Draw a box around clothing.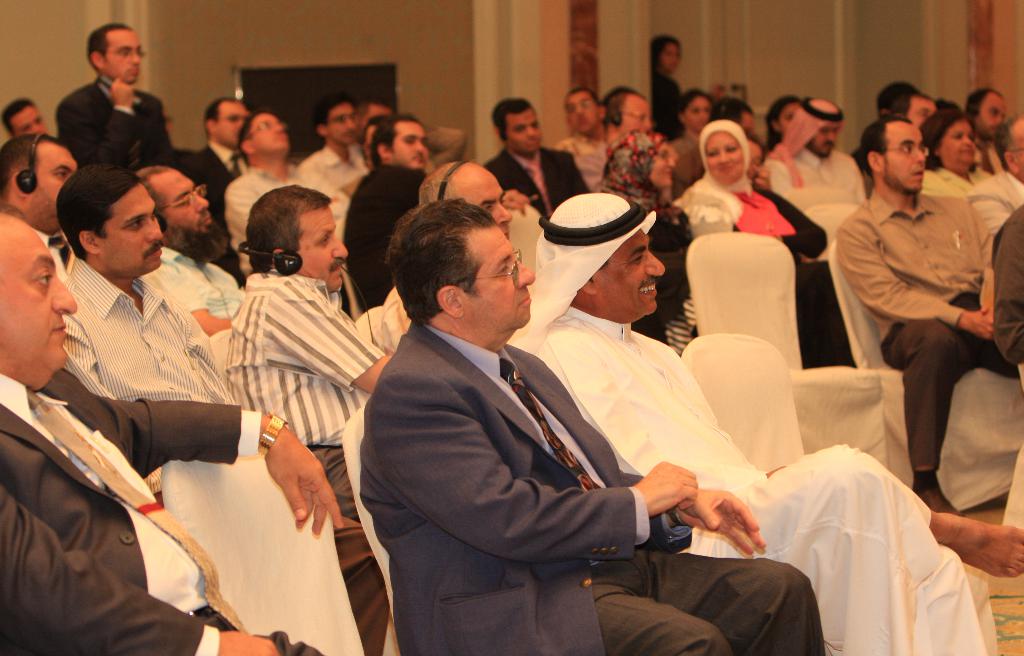
[left=556, top=125, right=626, bottom=192].
